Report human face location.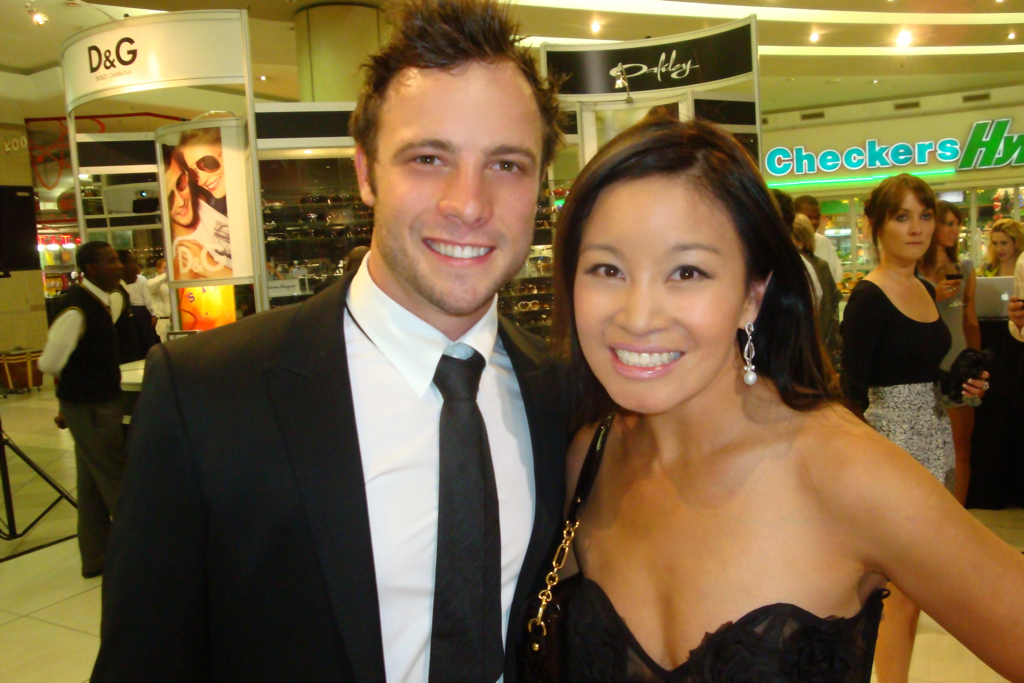
Report: <box>370,58,546,315</box>.
